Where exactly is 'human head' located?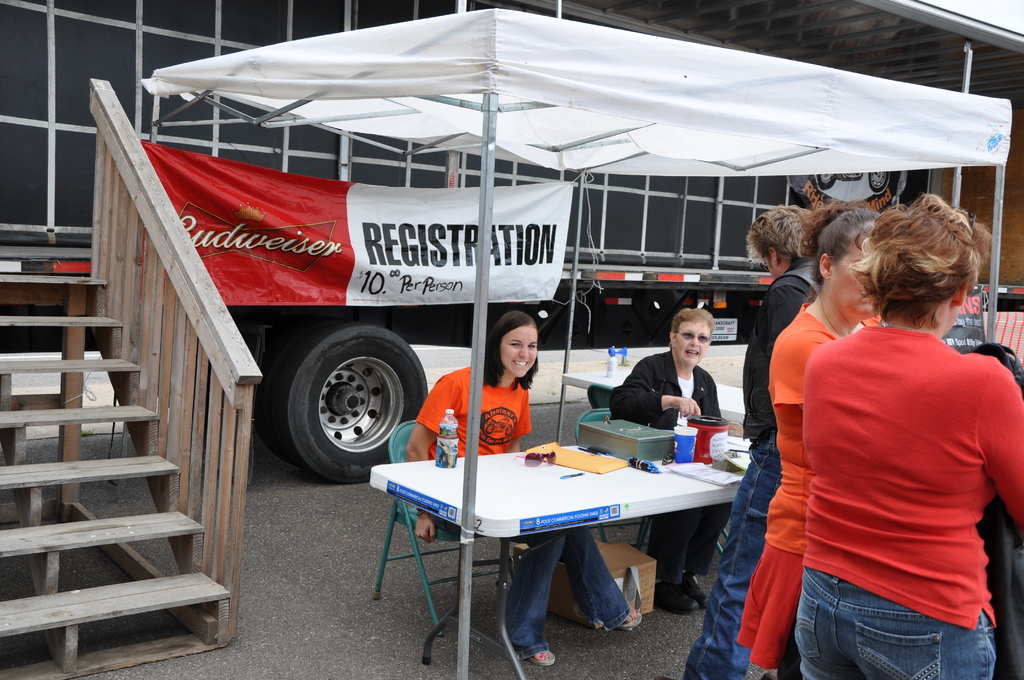
Its bounding box is pyautogui.locateOnScreen(814, 210, 880, 323).
